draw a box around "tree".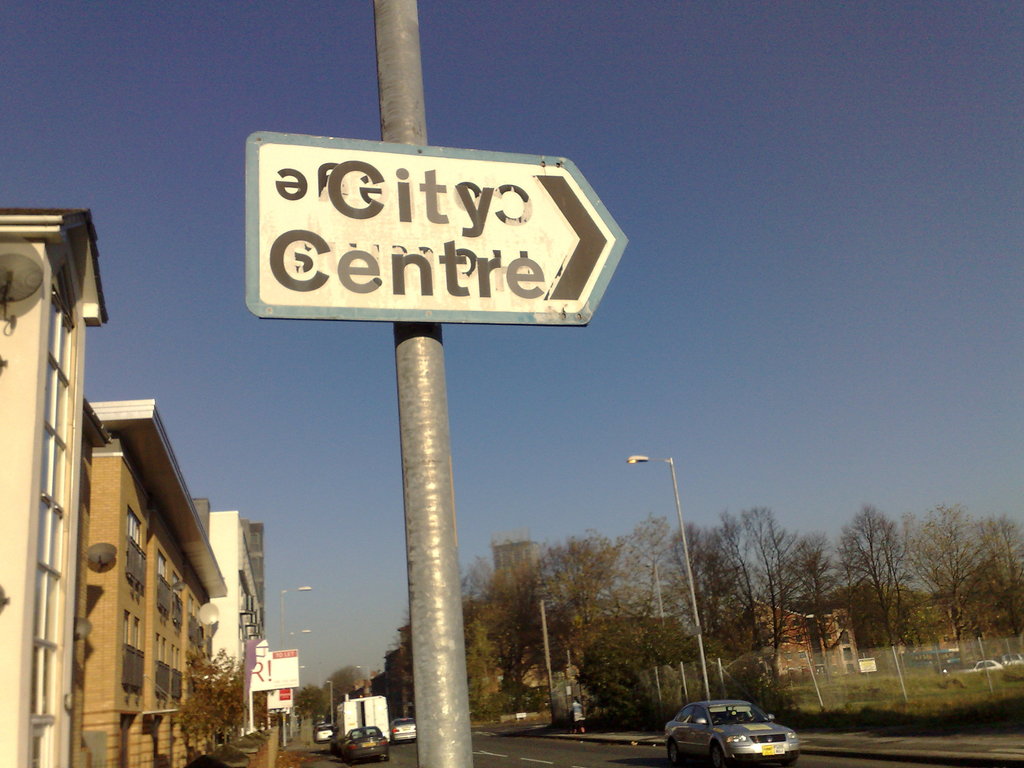
(162,644,236,749).
